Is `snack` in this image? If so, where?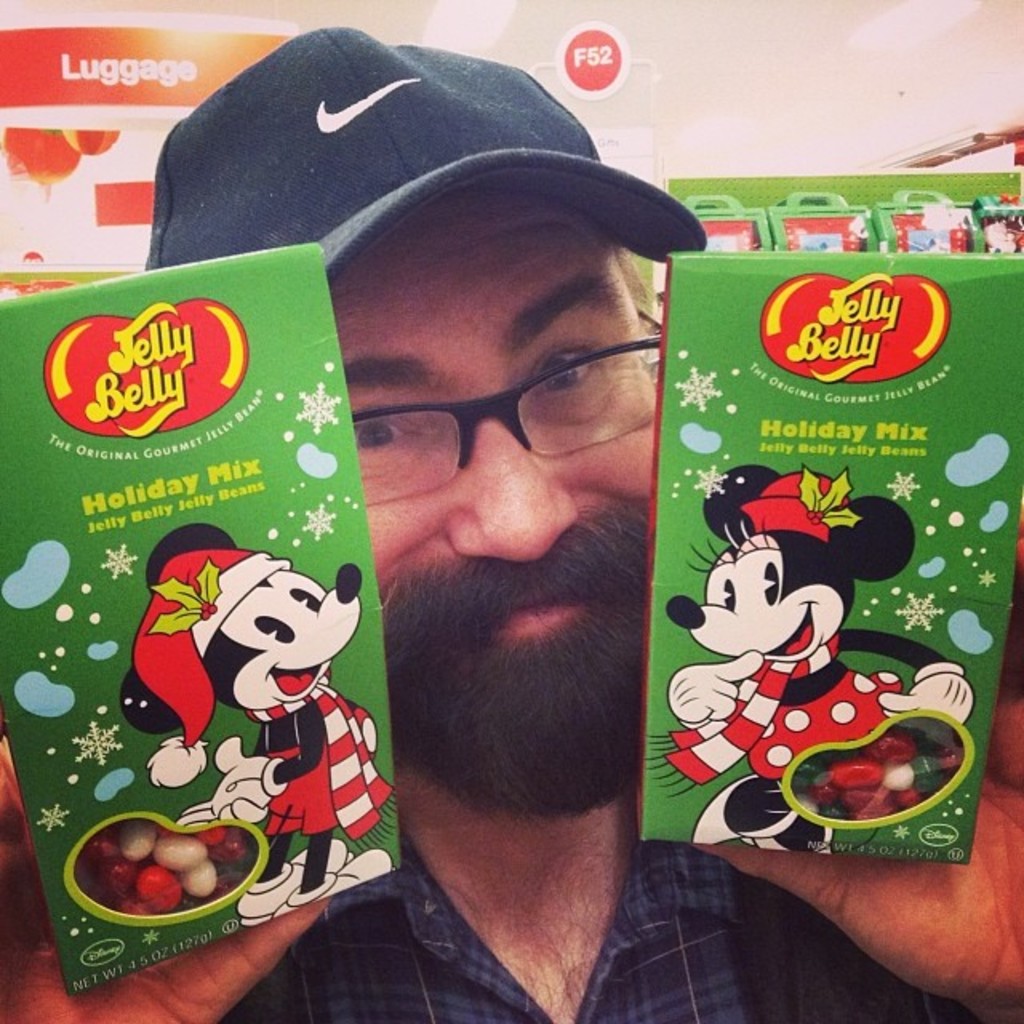
Yes, at rect(792, 717, 965, 827).
